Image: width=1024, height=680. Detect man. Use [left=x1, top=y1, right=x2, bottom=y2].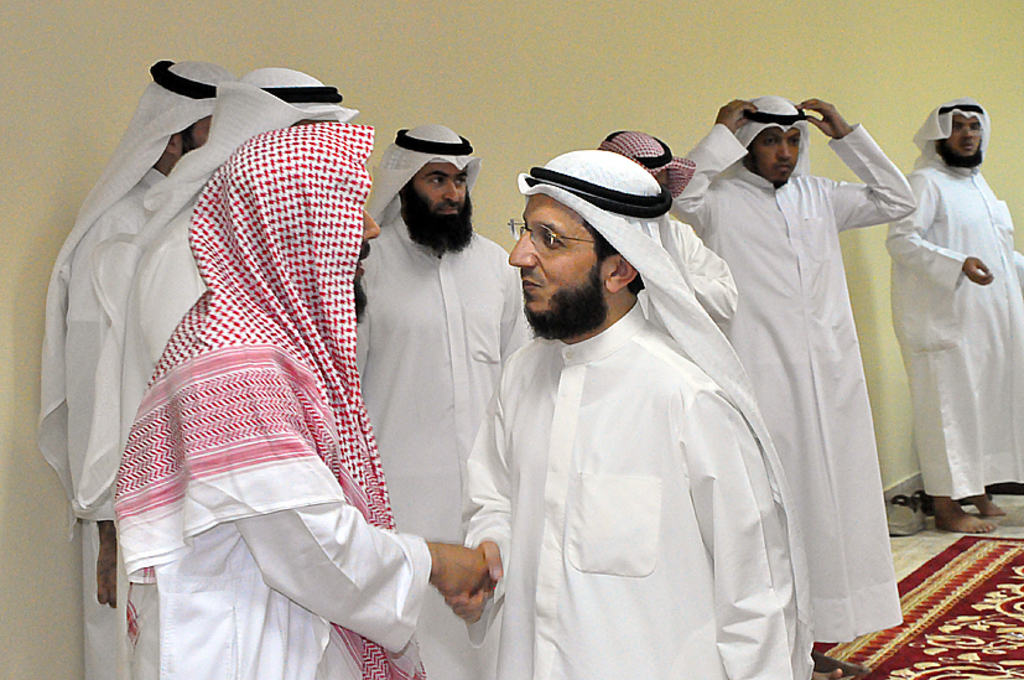
[left=870, top=92, right=1023, bottom=531].
